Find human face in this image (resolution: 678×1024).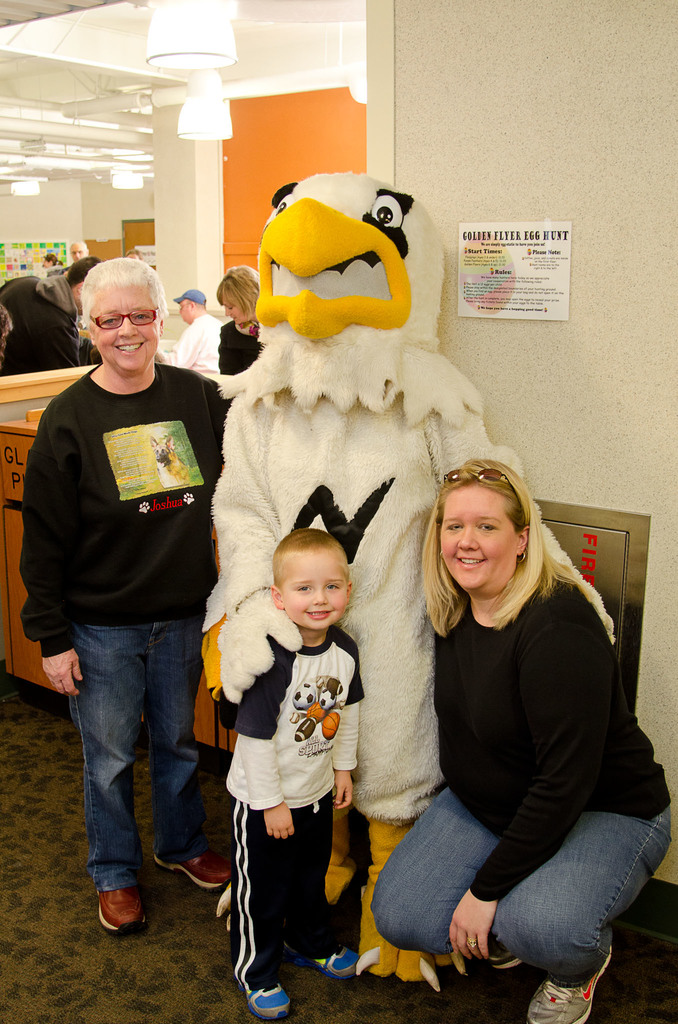
Rect(180, 300, 194, 322).
